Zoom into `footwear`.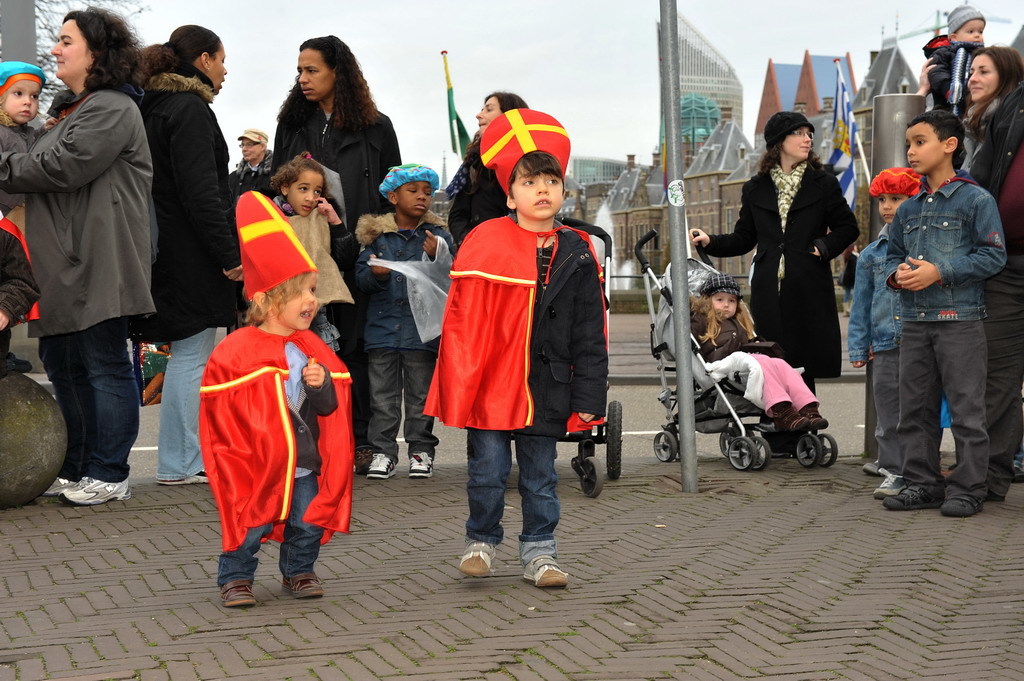
Zoom target: 212 574 251 605.
